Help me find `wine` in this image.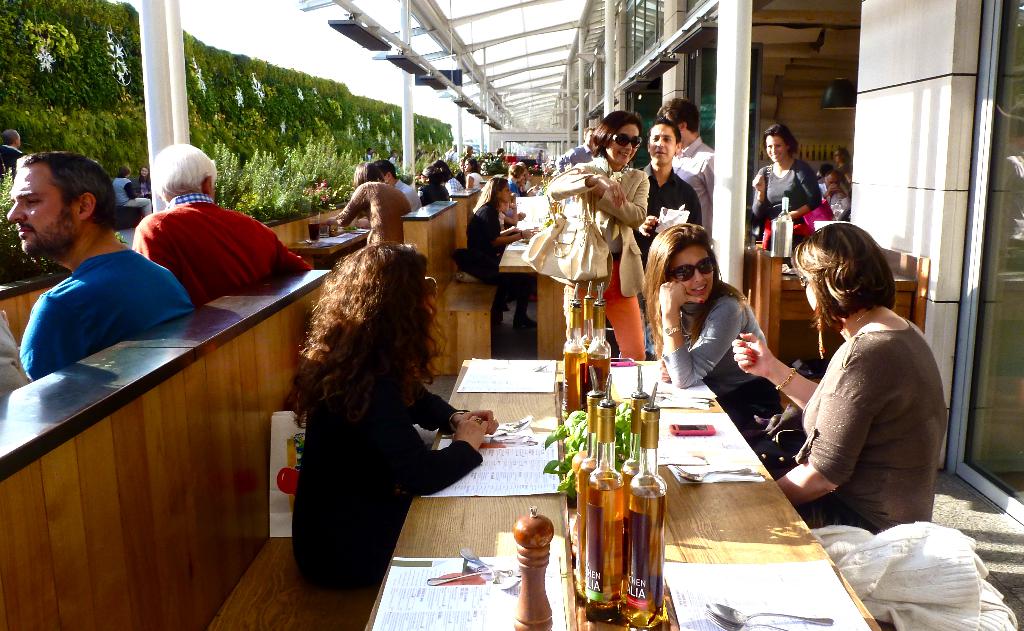
Found it: 576, 461, 596, 594.
